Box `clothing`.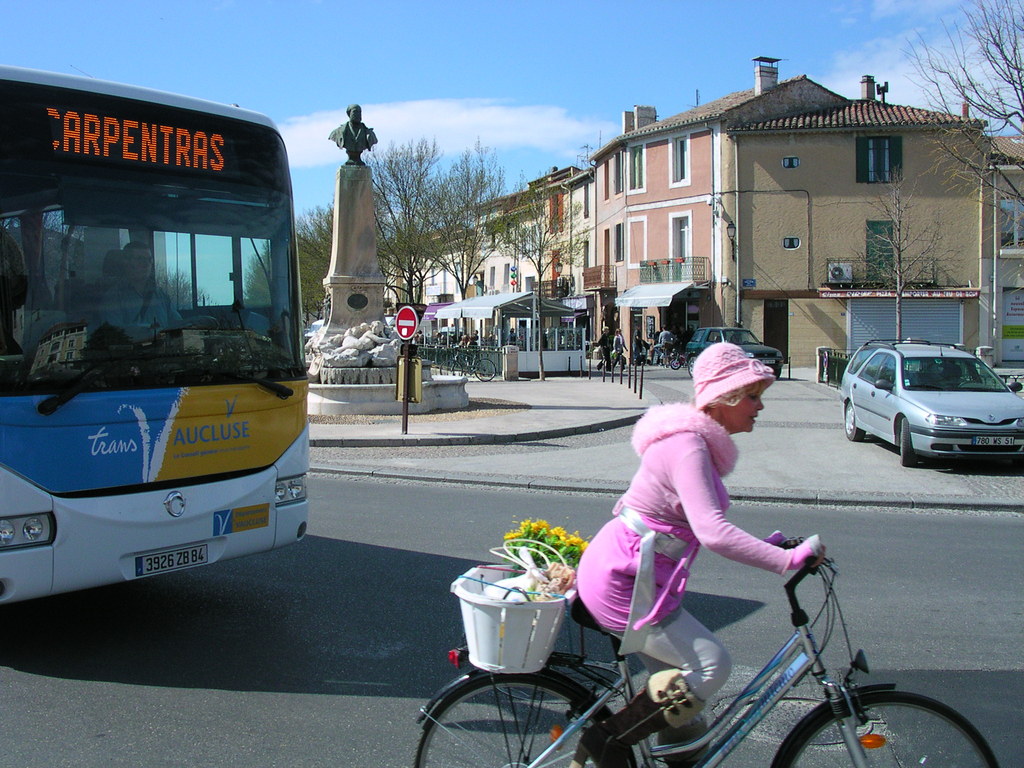
Rect(610, 331, 634, 368).
